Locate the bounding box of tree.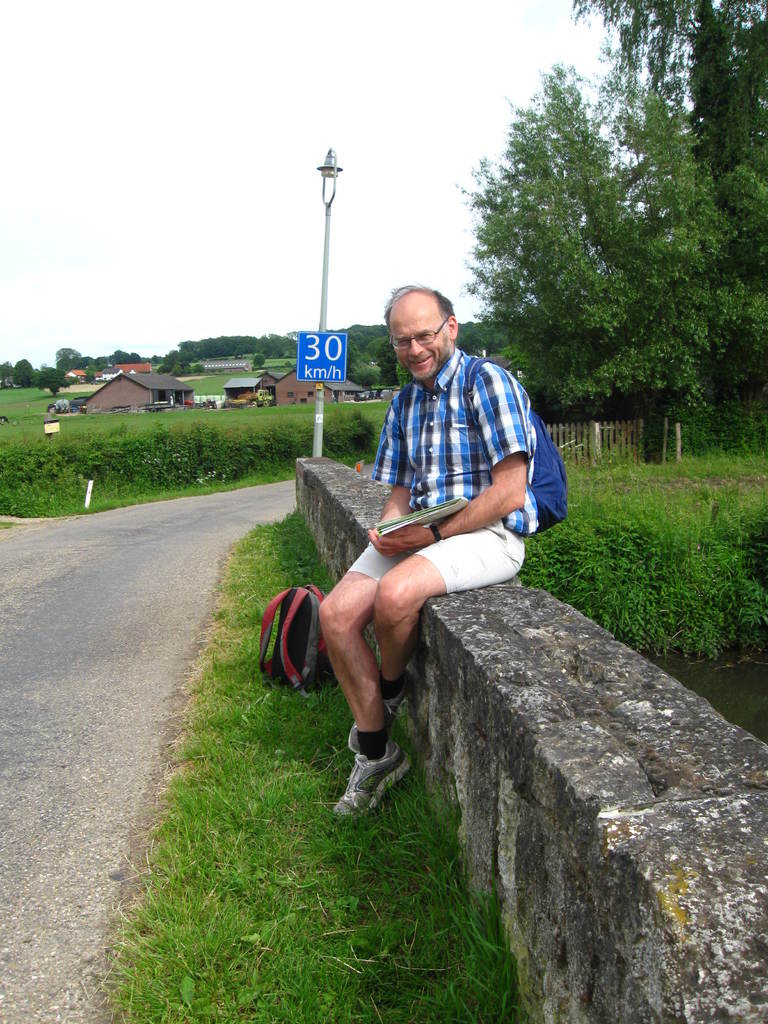
Bounding box: <region>84, 365, 100, 379</region>.
